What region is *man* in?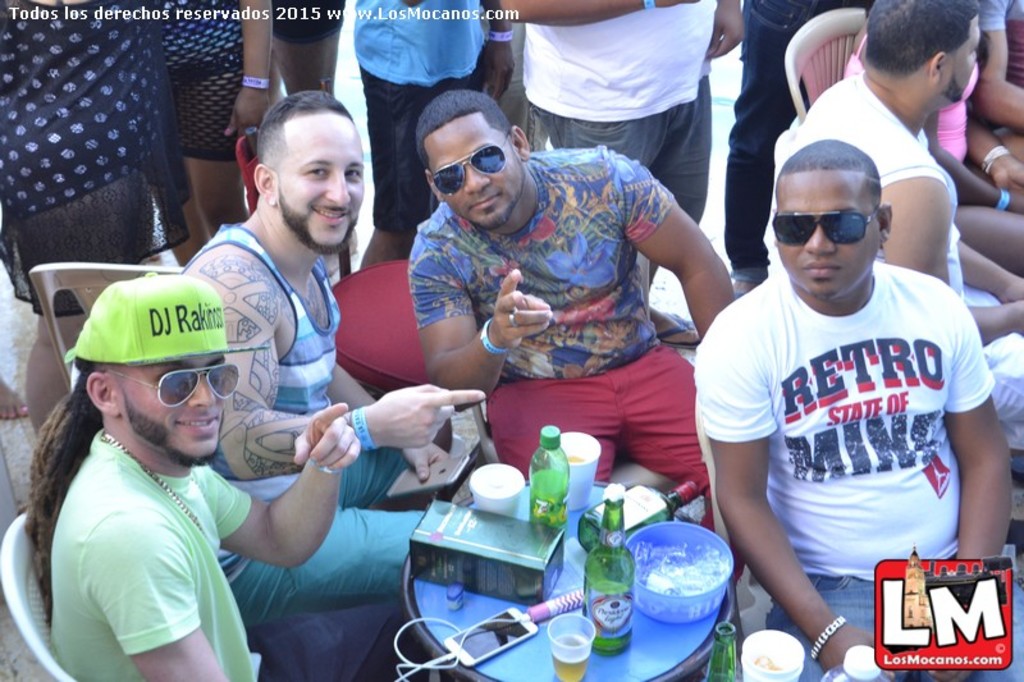
147:78:499:633.
